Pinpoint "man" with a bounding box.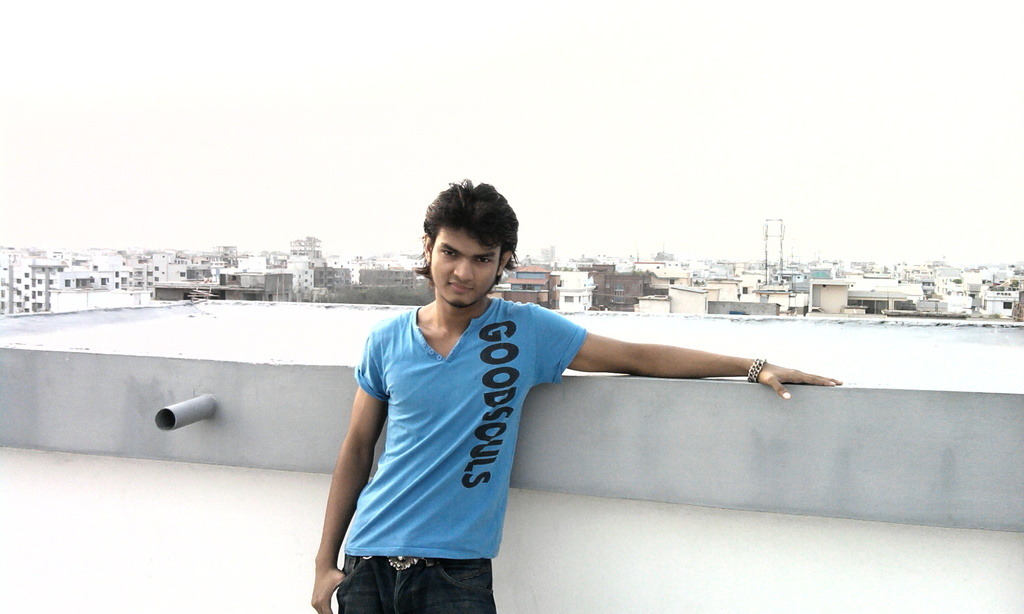
Rect(298, 178, 840, 613).
